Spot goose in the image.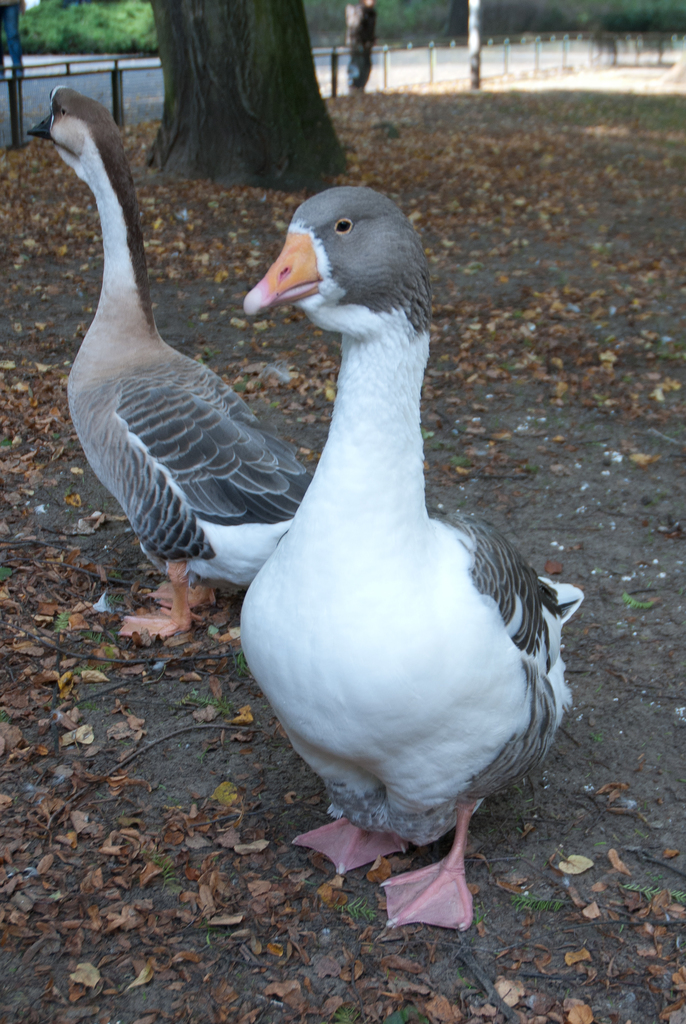
goose found at x1=15, y1=75, x2=303, y2=659.
